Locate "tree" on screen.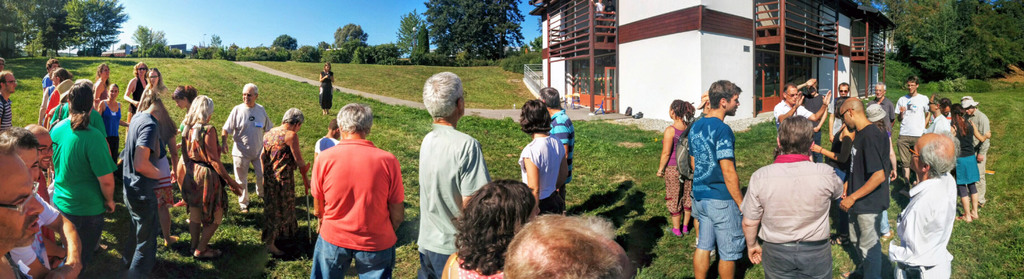
On screen at {"left": 396, "top": 13, "right": 444, "bottom": 64}.
